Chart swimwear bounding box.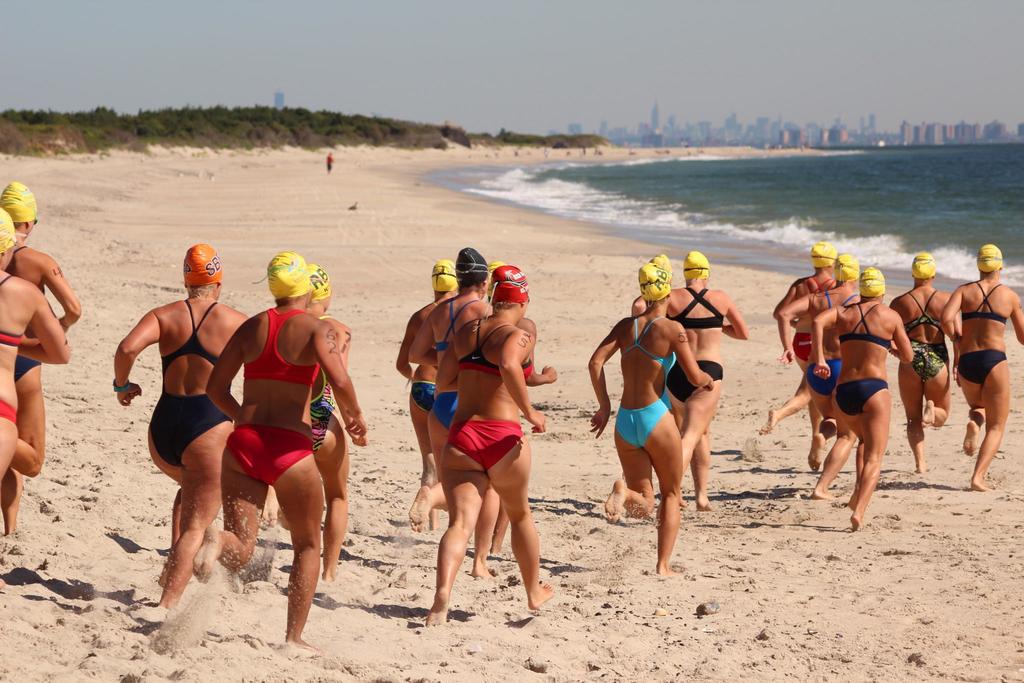
Charted: x1=904, y1=337, x2=954, y2=381.
